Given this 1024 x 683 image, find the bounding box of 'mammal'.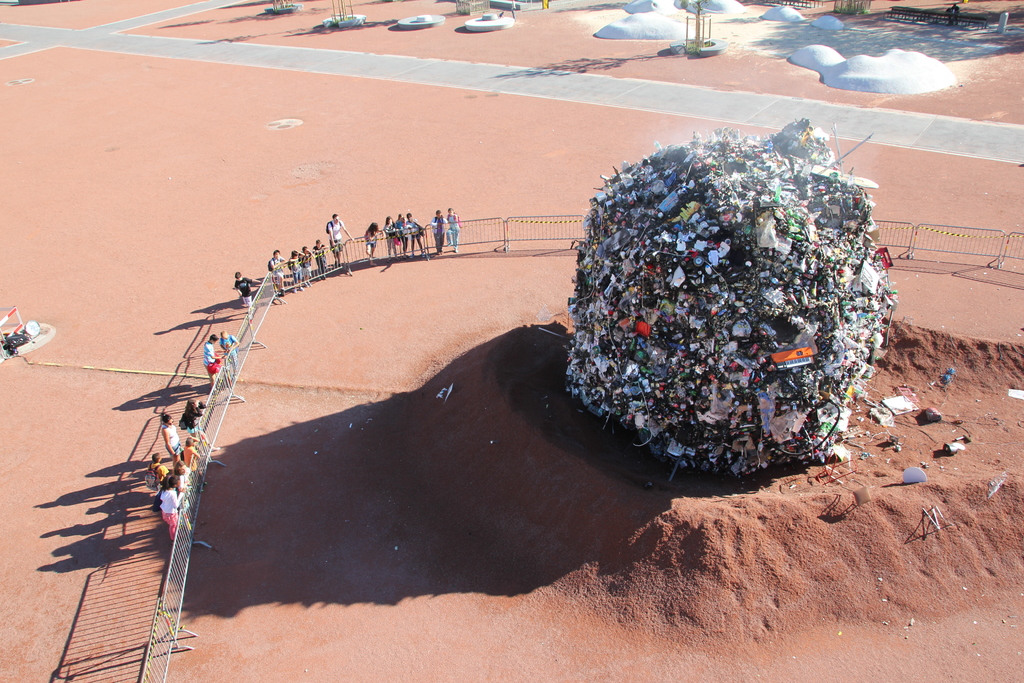
(left=157, top=475, right=186, bottom=539).
